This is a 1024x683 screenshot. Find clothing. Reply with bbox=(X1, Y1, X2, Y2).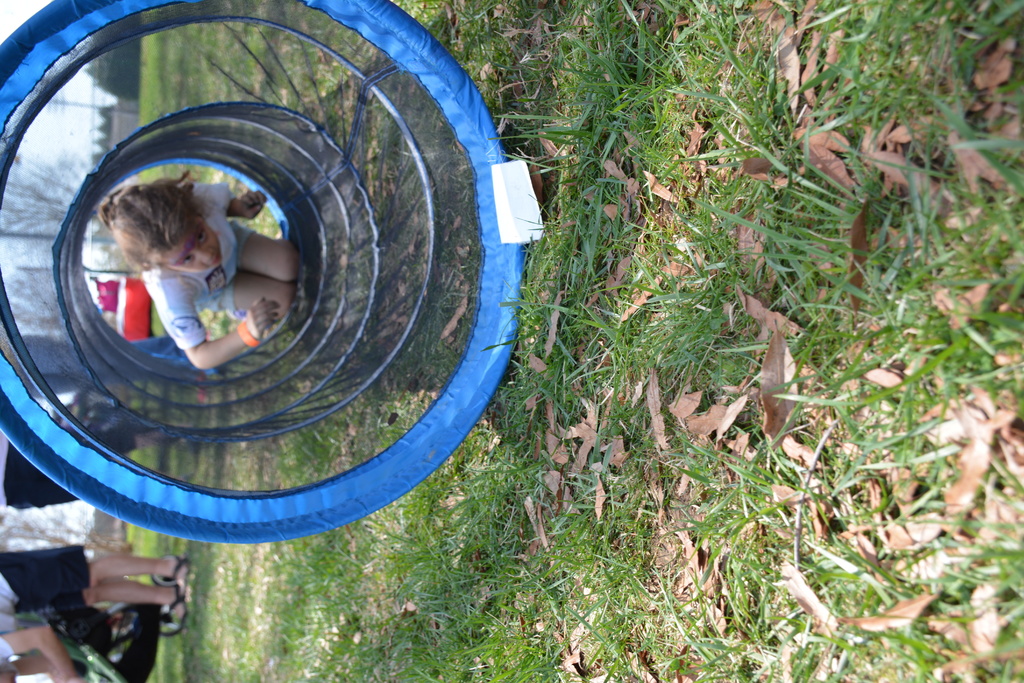
bbox=(141, 178, 257, 350).
